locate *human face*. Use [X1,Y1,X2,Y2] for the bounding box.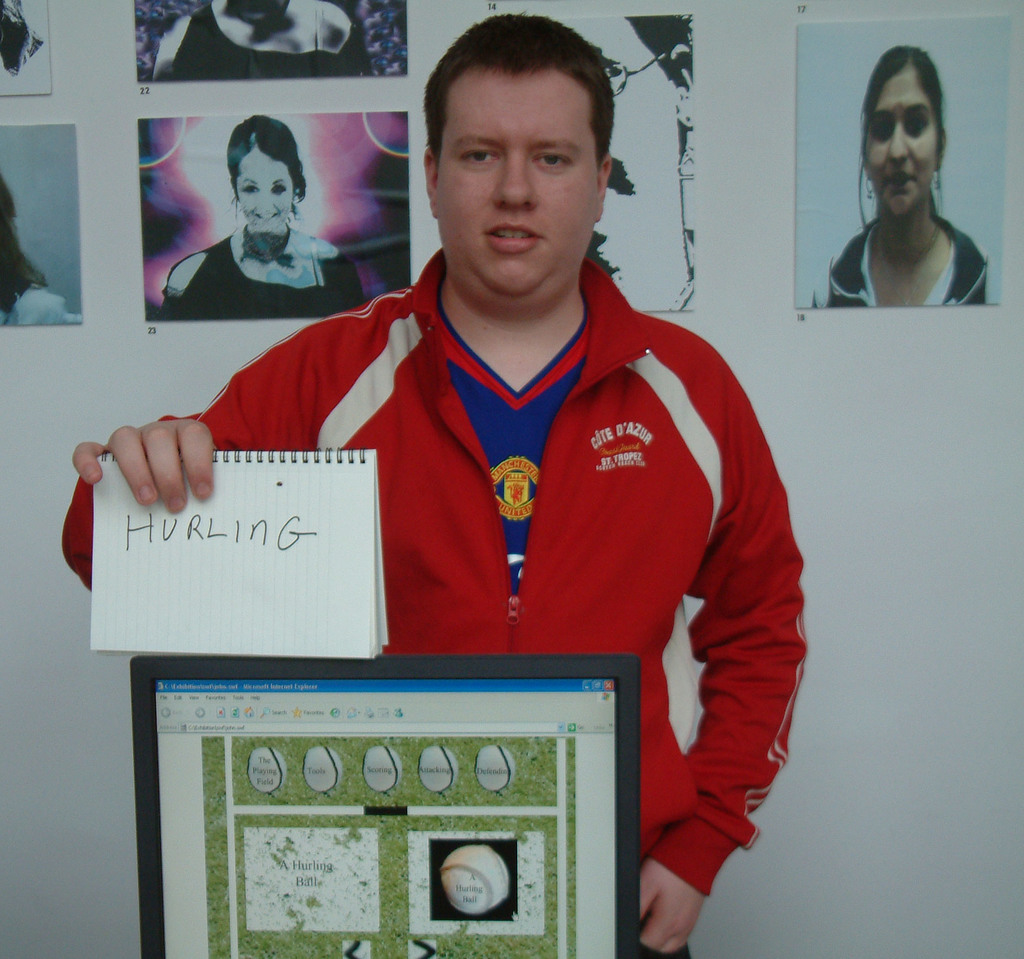
[559,14,673,270].
